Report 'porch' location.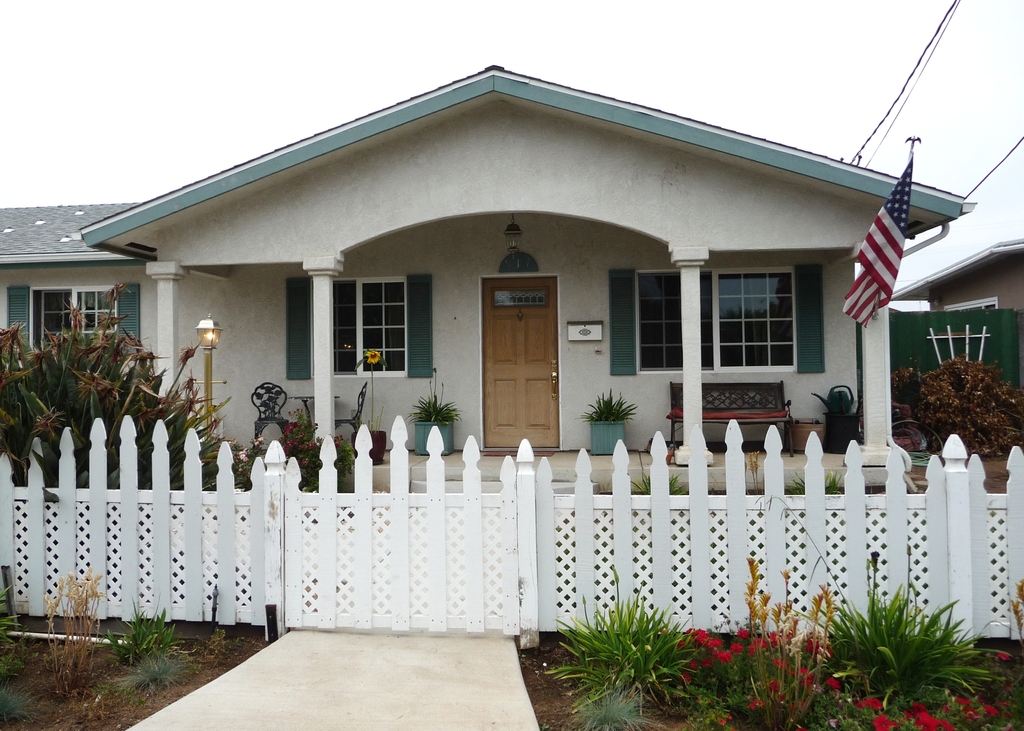
Report: rect(339, 445, 884, 498).
